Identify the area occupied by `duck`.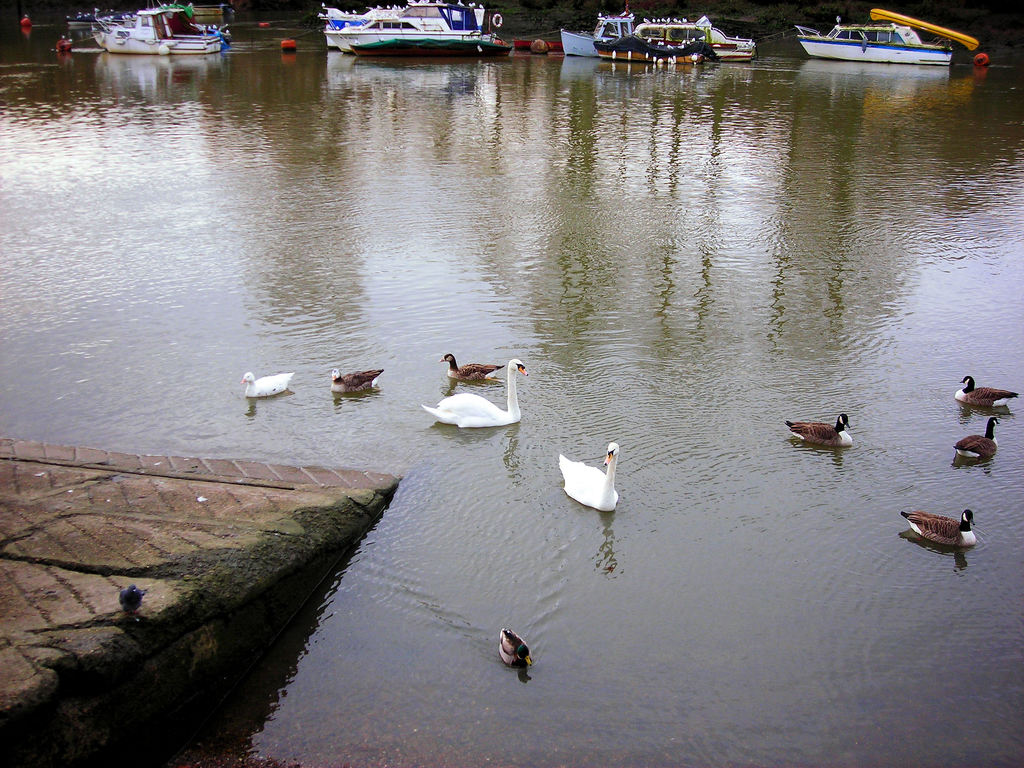
Area: locate(438, 344, 559, 397).
